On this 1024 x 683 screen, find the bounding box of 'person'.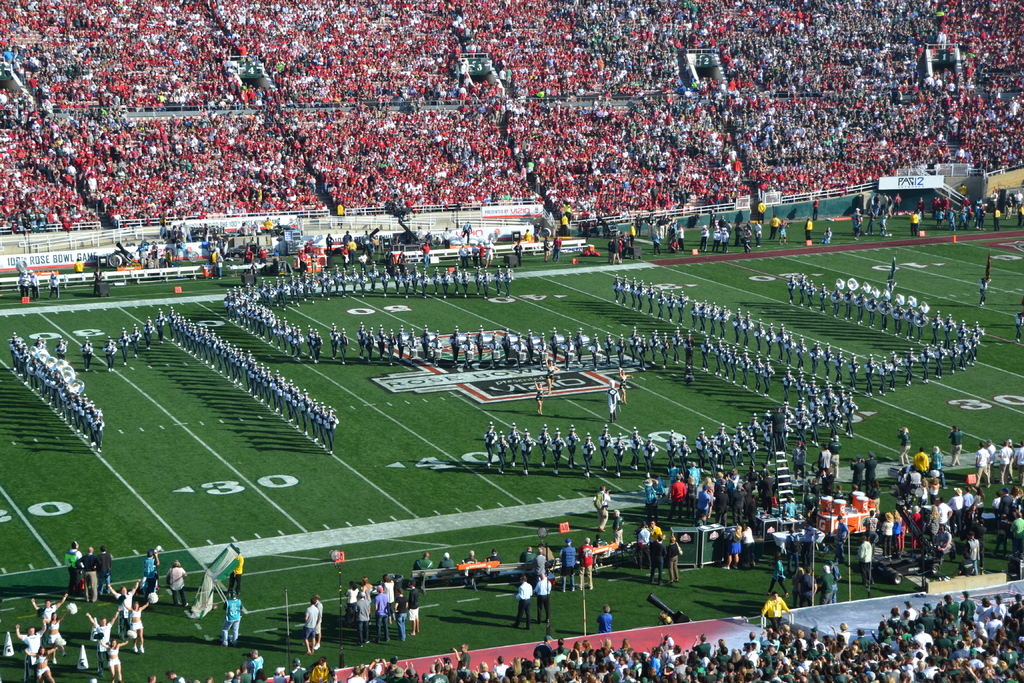
Bounding box: BBox(303, 597, 319, 648).
